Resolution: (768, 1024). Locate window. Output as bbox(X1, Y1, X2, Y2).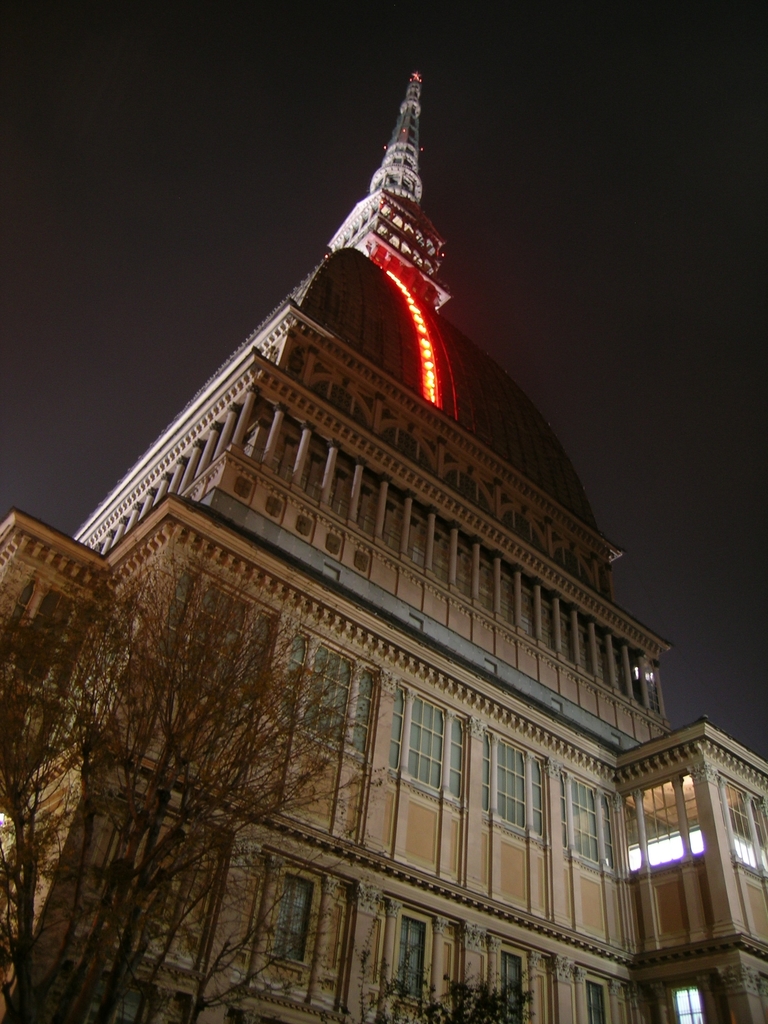
bbox(668, 973, 714, 1023).
